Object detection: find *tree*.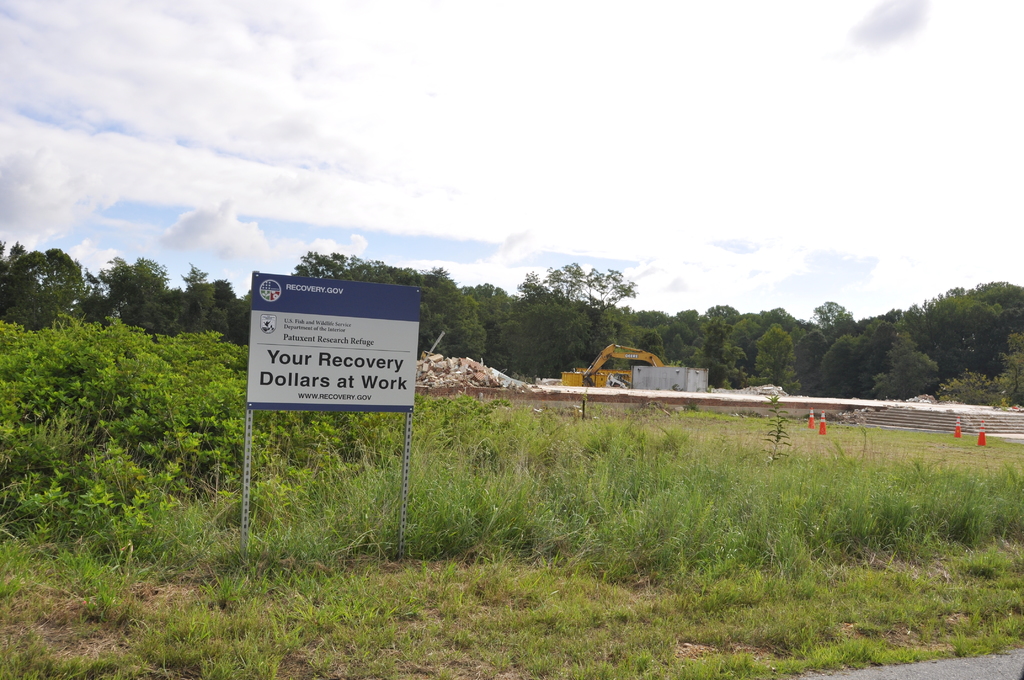
(749,295,822,352).
